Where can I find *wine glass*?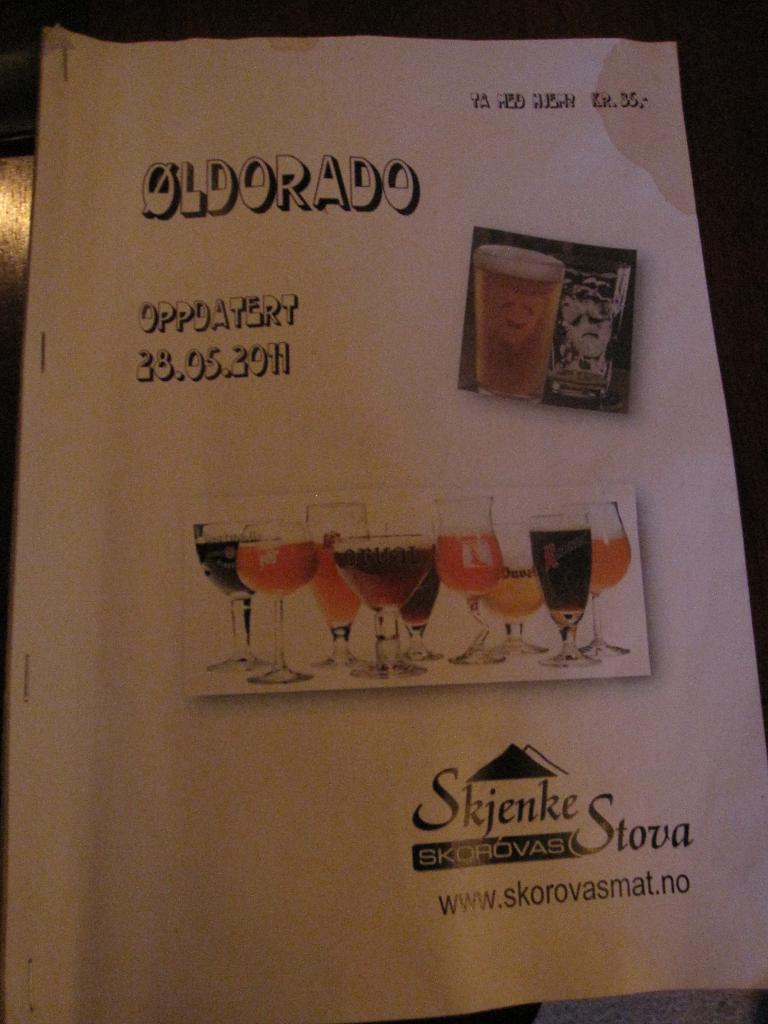
You can find it at {"x1": 570, "y1": 498, "x2": 636, "y2": 666}.
